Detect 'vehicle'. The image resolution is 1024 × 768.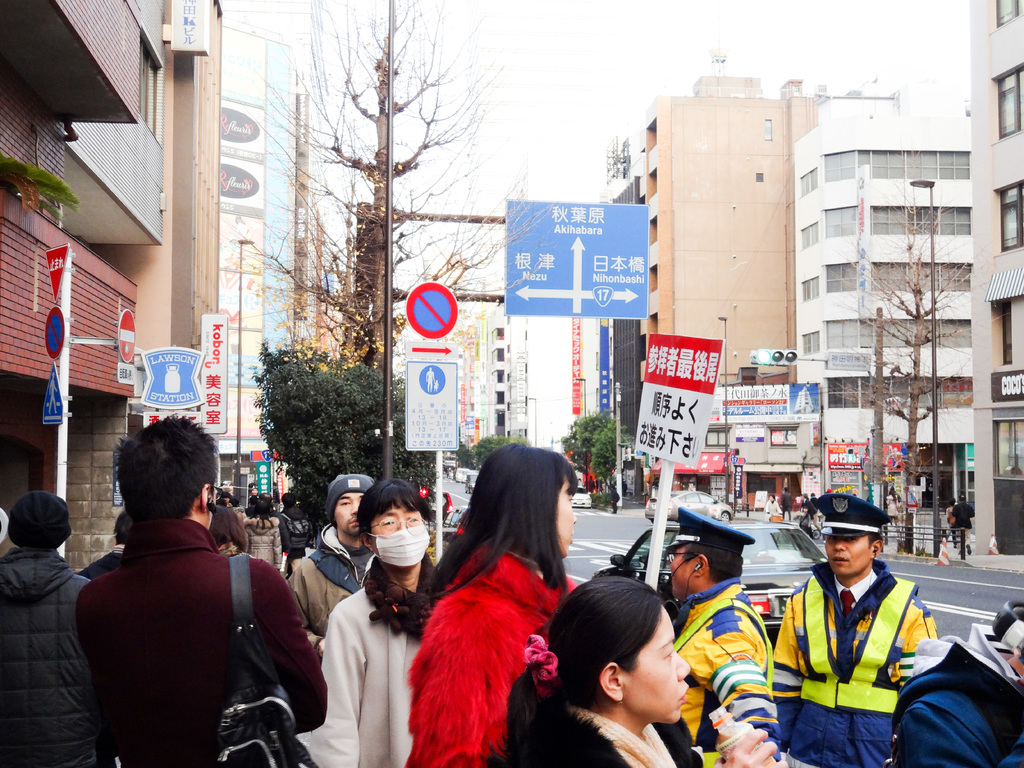
region(589, 515, 826, 646).
